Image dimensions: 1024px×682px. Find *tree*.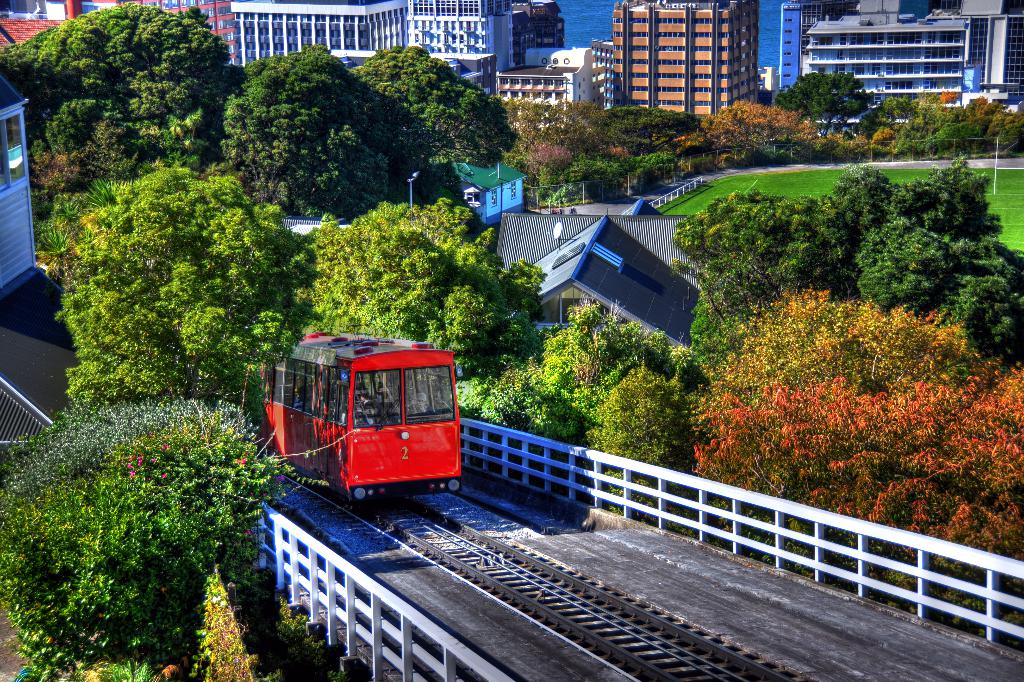
(x1=346, y1=44, x2=516, y2=186).
